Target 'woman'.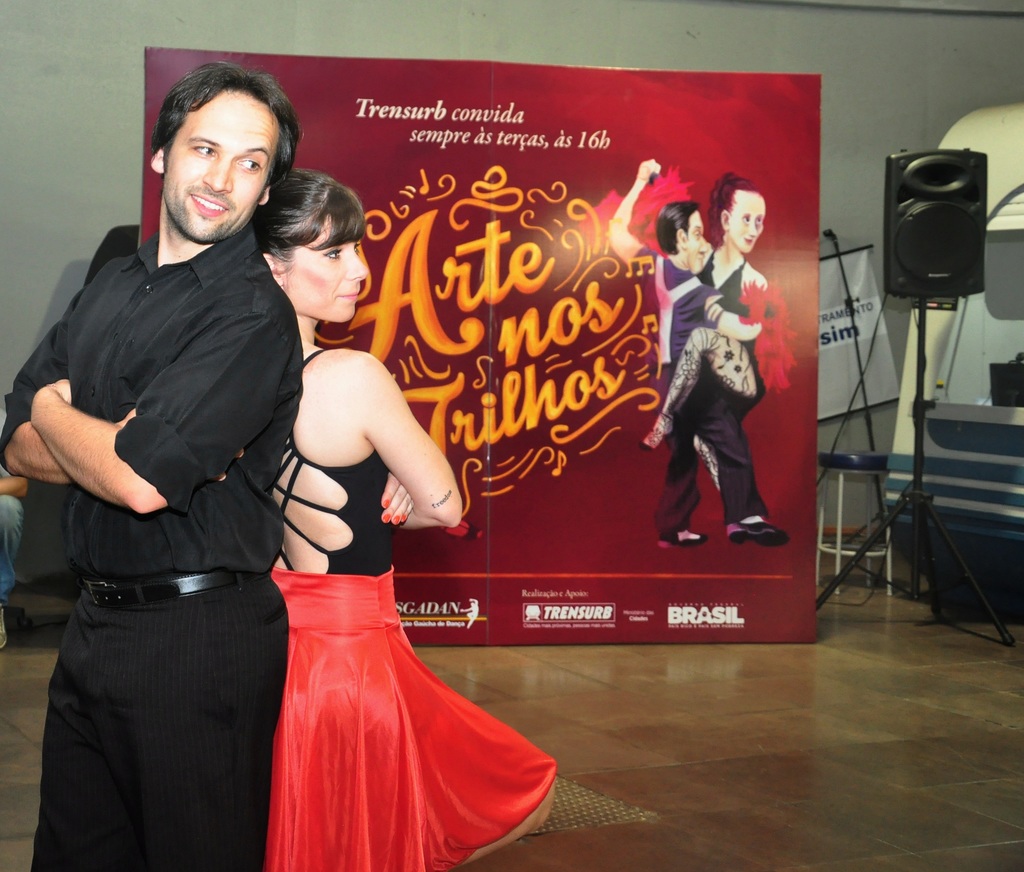
Target region: box(228, 236, 509, 853).
